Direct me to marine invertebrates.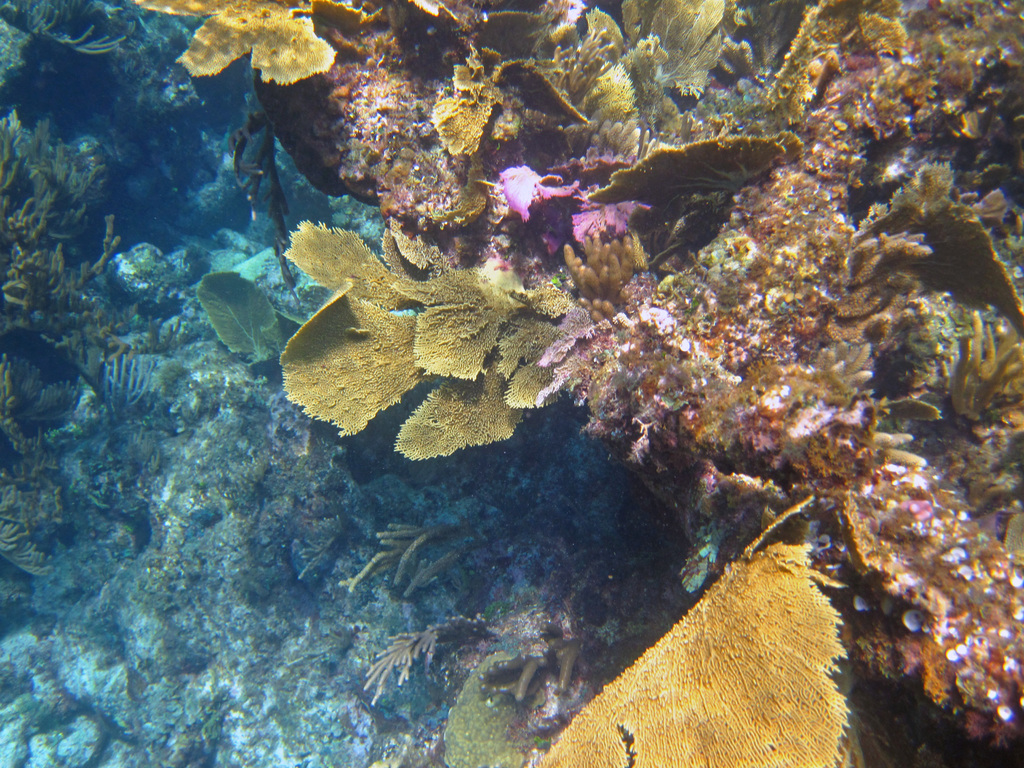
Direction: 340 481 621 605.
